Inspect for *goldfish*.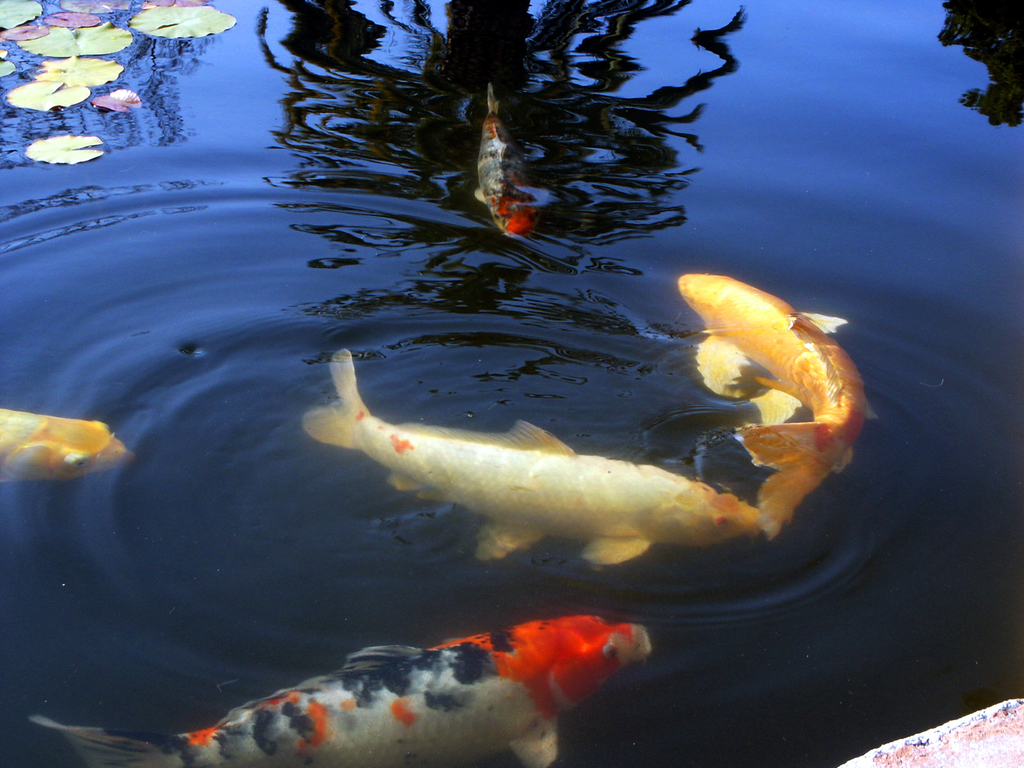
Inspection: x1=0, y1=406, x2=131, y2=481.
